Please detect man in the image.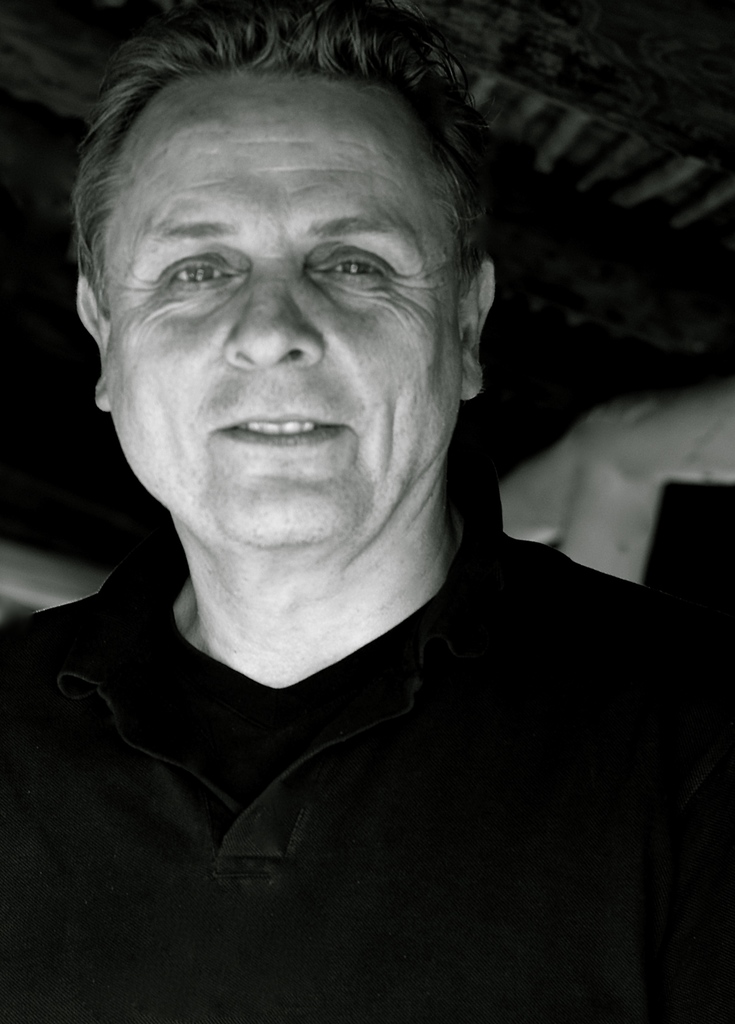
x1=0 y1=0 x2=734 y2=1023.
